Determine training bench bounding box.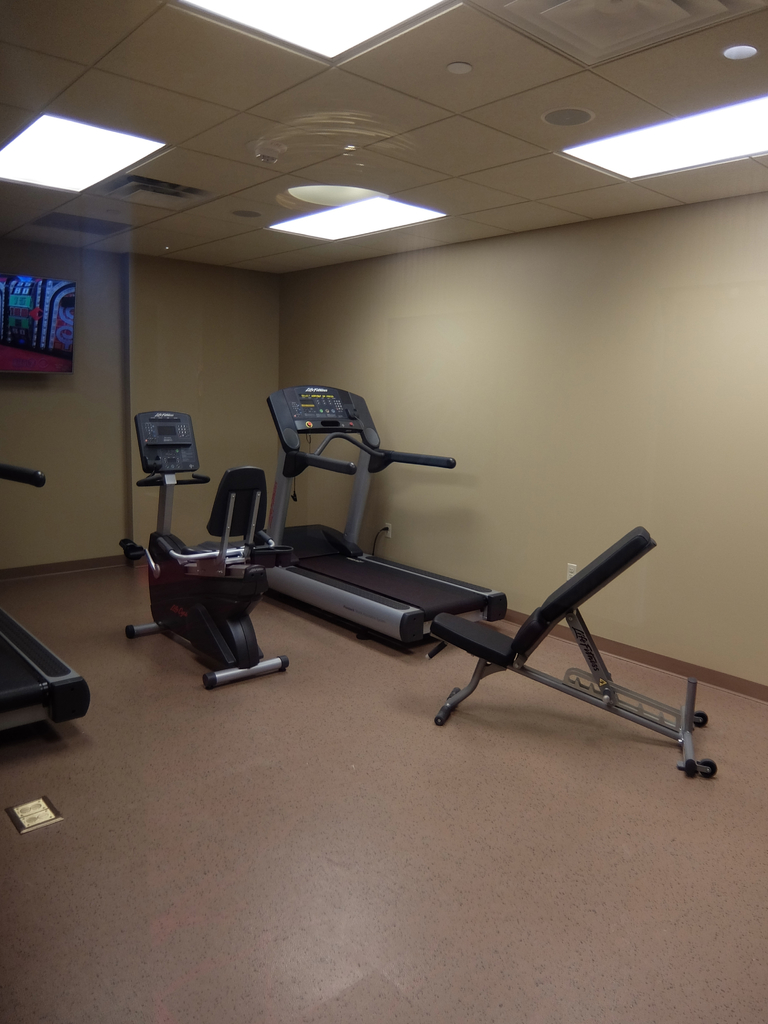
Determined: 428, 527, 712, 762.
